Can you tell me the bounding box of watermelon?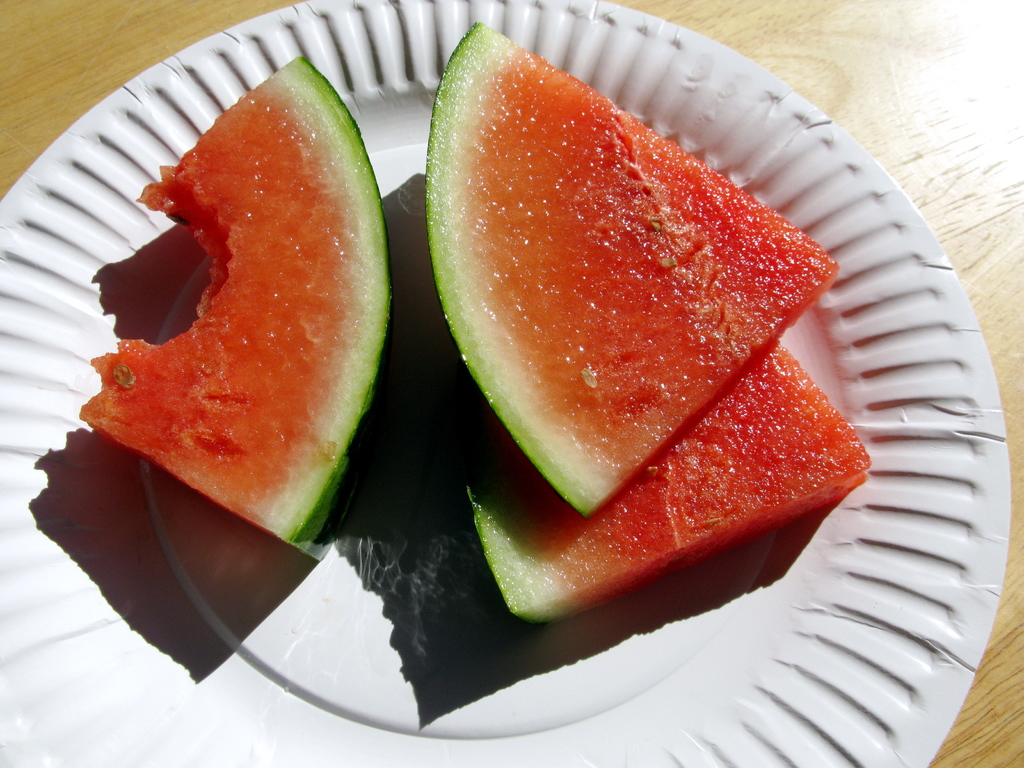
[left=428, top=22, right=838, bottom=519].
